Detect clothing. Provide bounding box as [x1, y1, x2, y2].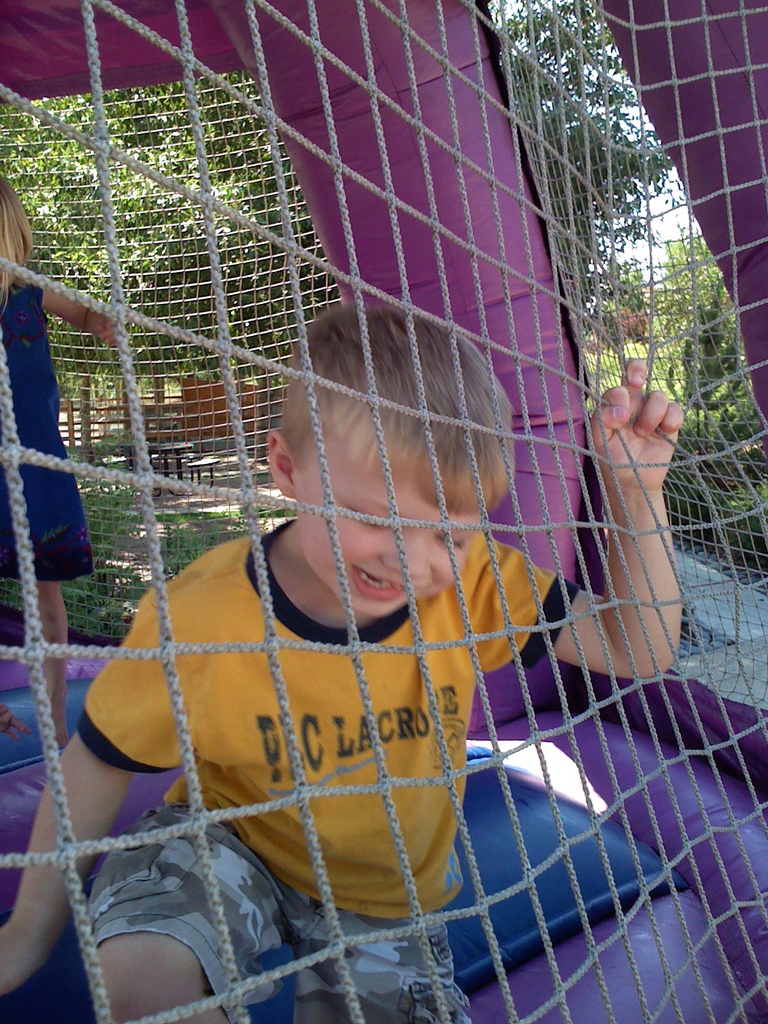
[83, 471, 512, 952].
